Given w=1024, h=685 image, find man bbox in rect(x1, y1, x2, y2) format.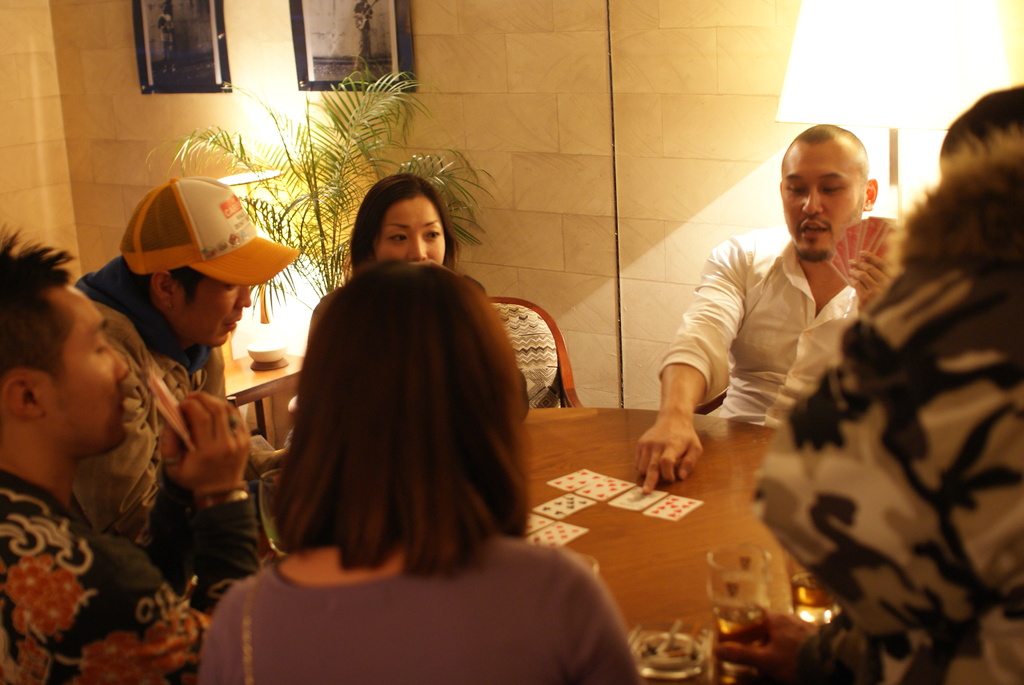
rect(0, 223, 248, 684).
